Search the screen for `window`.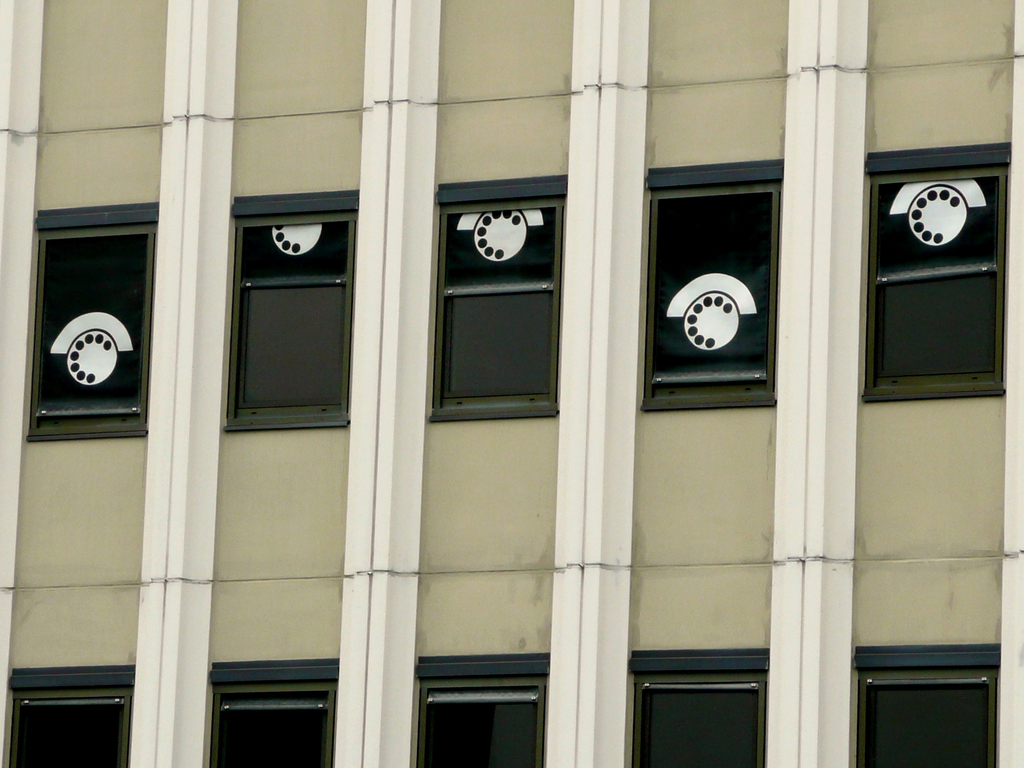
Found at pyautogui.locateOnScreen(205, 658, 342, 767).
